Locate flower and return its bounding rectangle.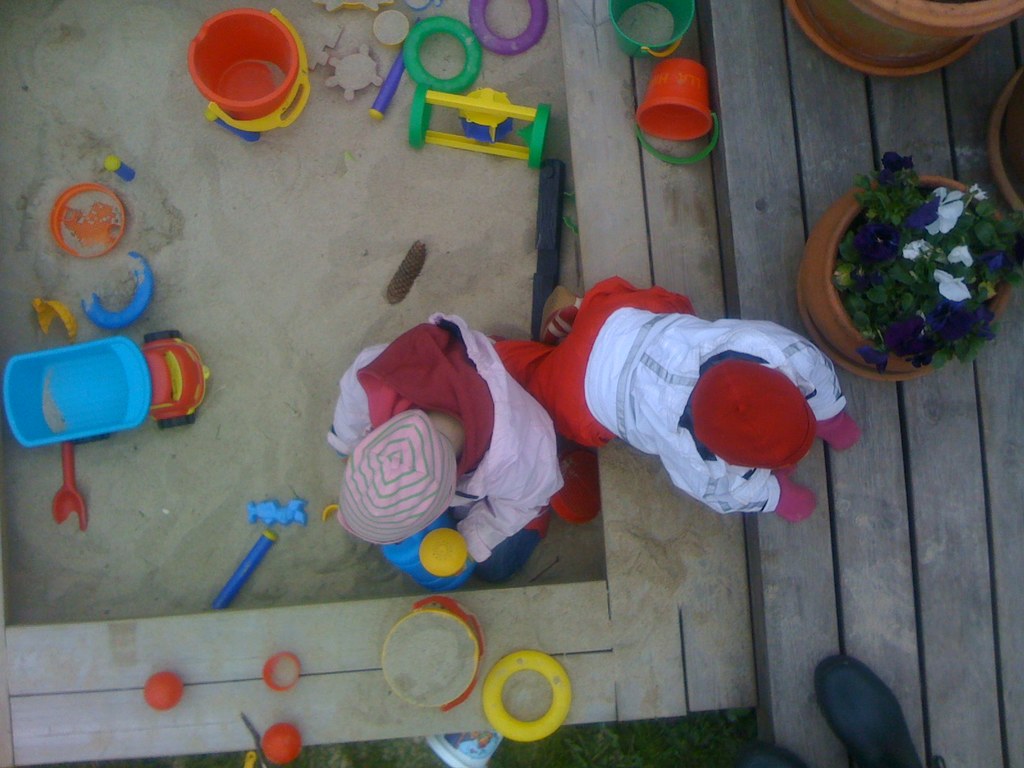
(914,205,935,230).
